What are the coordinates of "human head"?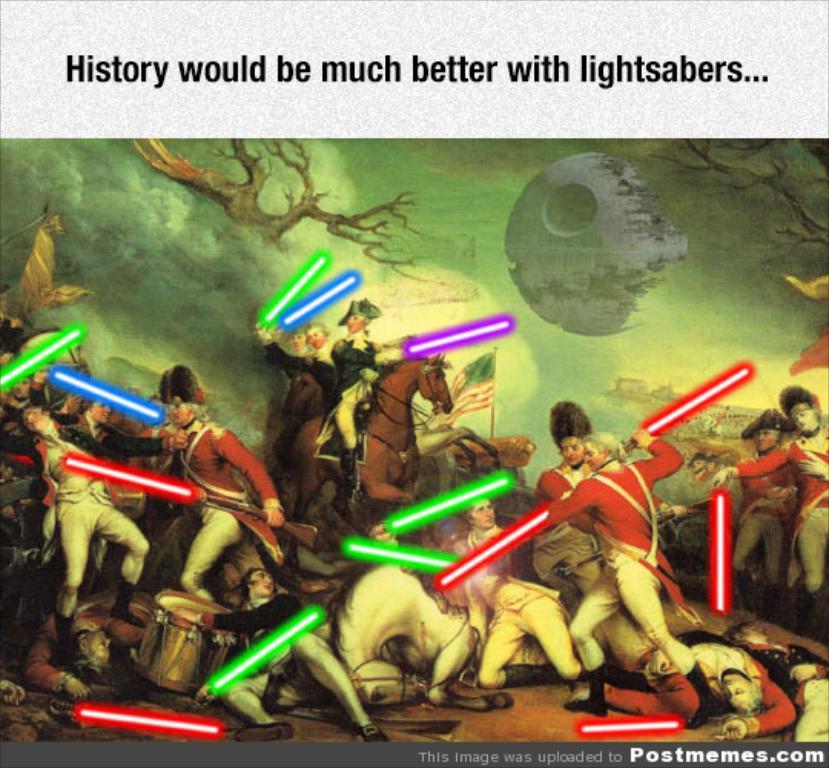
box(238, 565, 272, 601).
